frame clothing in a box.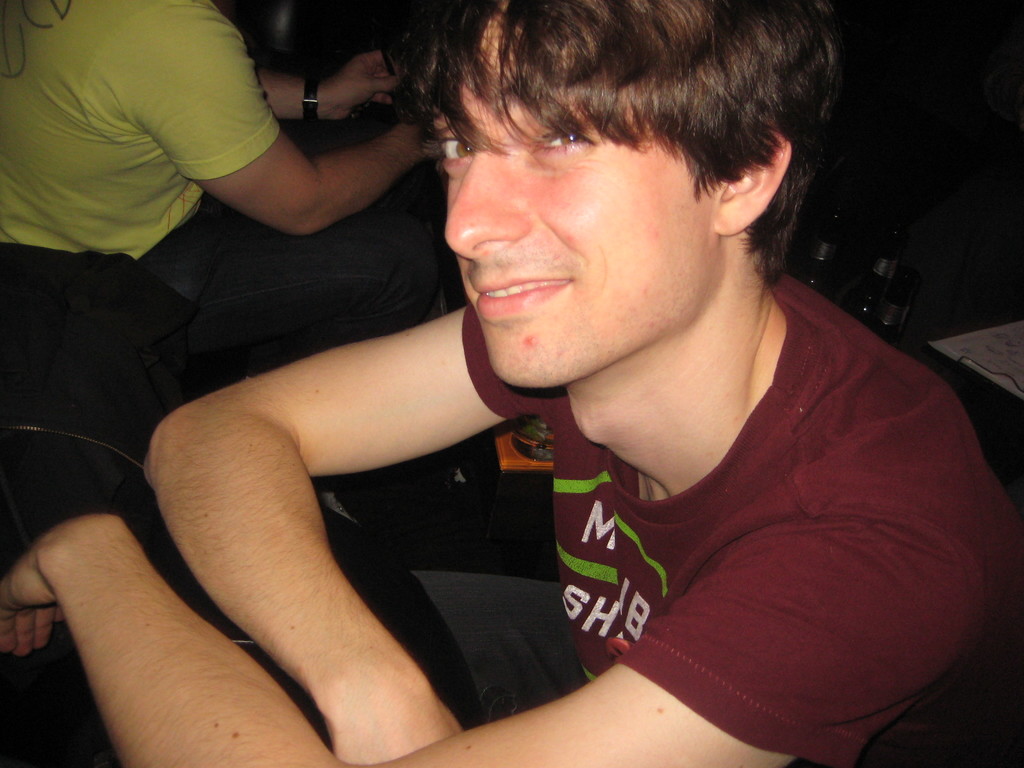
x1=0, y1=0, x2=440, y2=493.
